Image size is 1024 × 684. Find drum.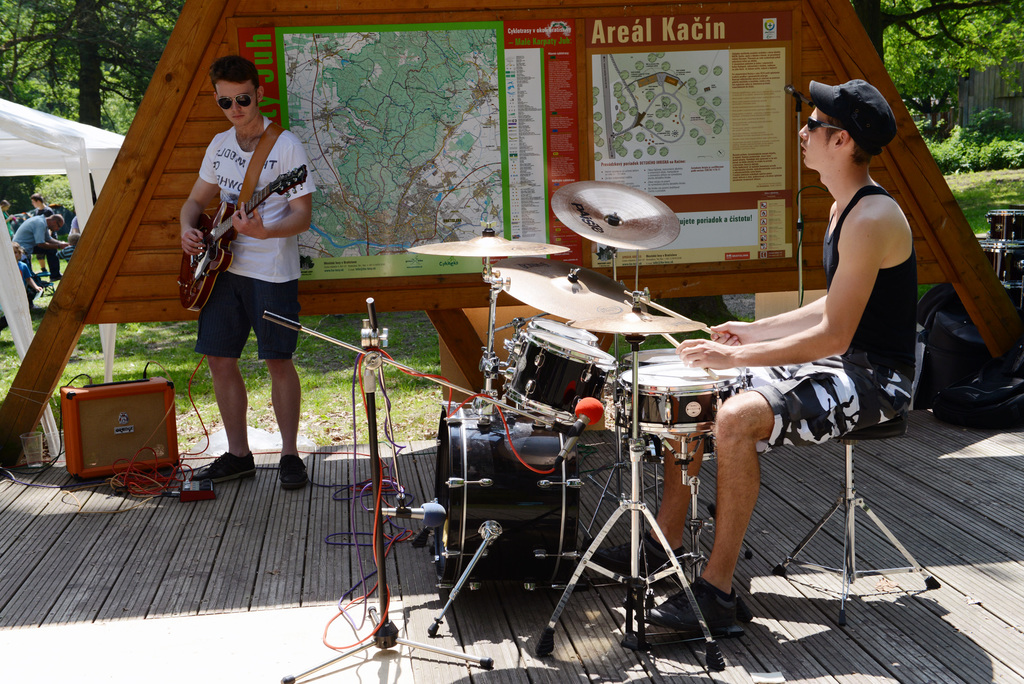
select_region(528, 320, 600, 346).
